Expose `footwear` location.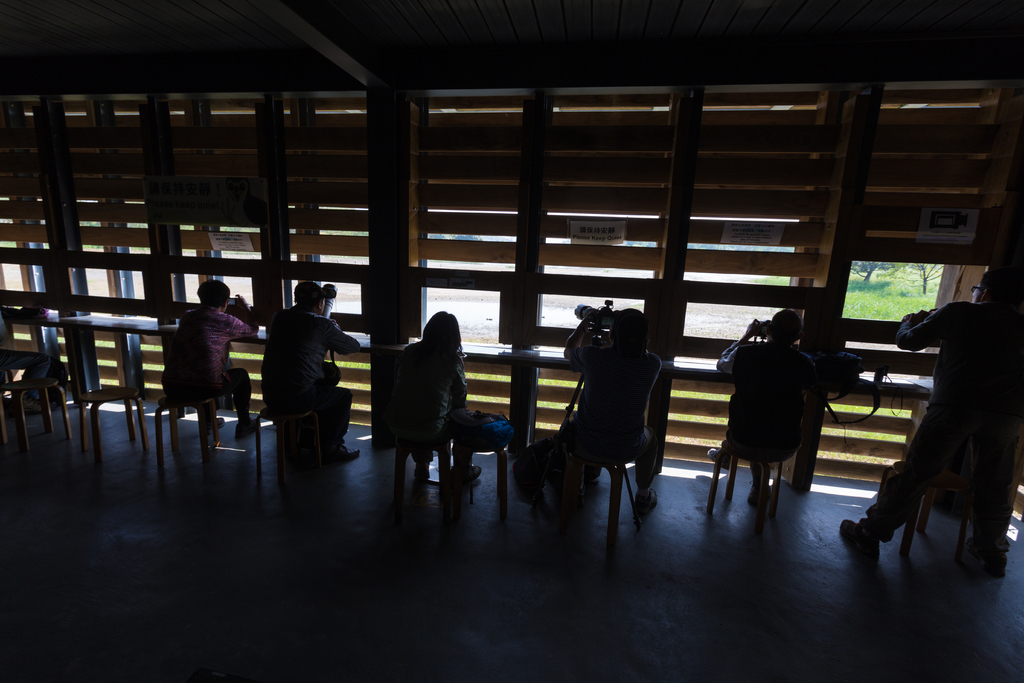
Exposed at detection(232, 416, 260, 444).
